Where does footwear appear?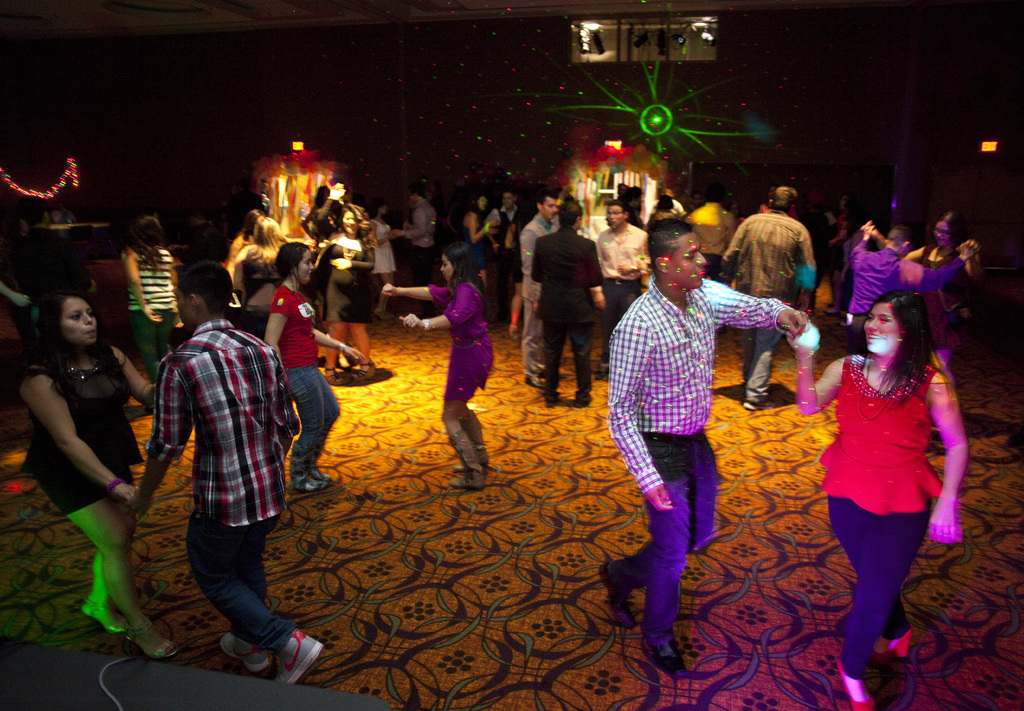
Appears at {"left": 305, "top": 463, "right": 334, "bottom": 489}.
